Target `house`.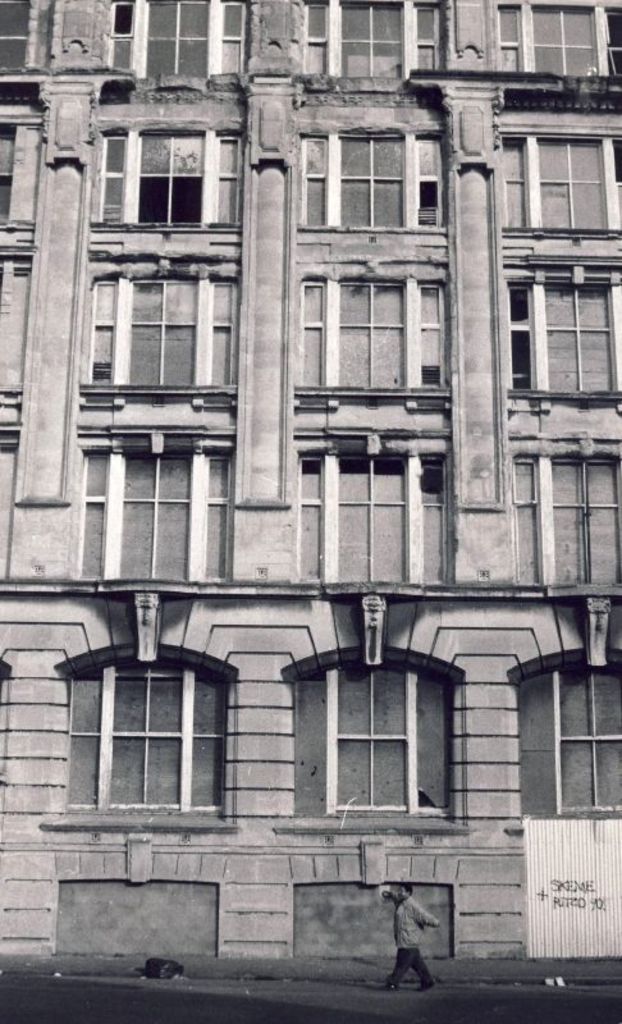
Target region: 0,0,621,1023.
